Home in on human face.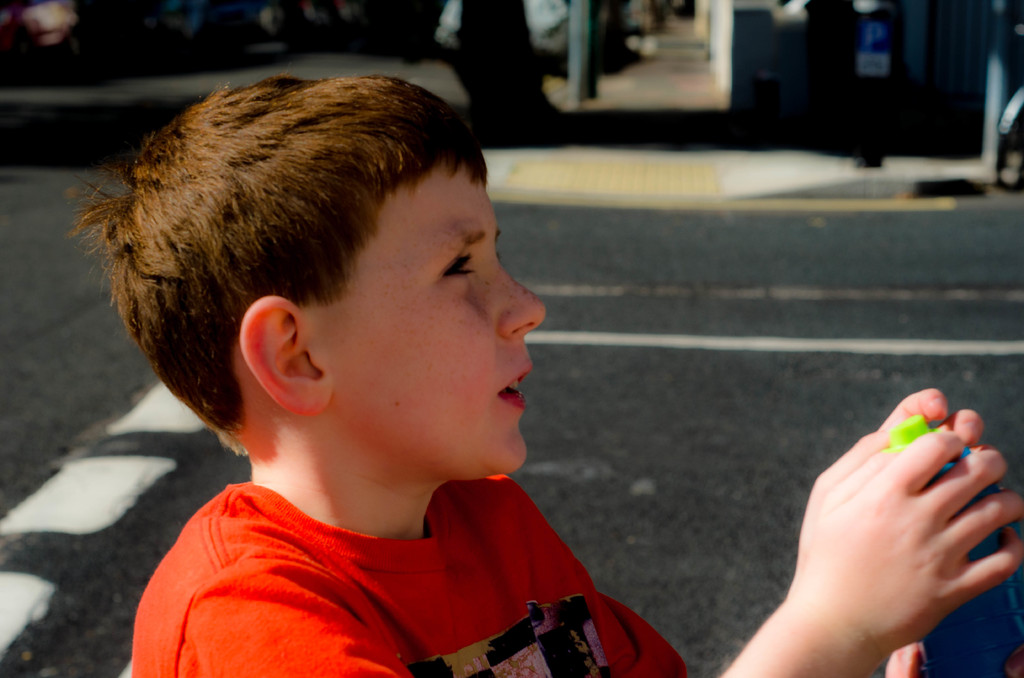
Homed in at l=310, t=169, r=551, b=479.
